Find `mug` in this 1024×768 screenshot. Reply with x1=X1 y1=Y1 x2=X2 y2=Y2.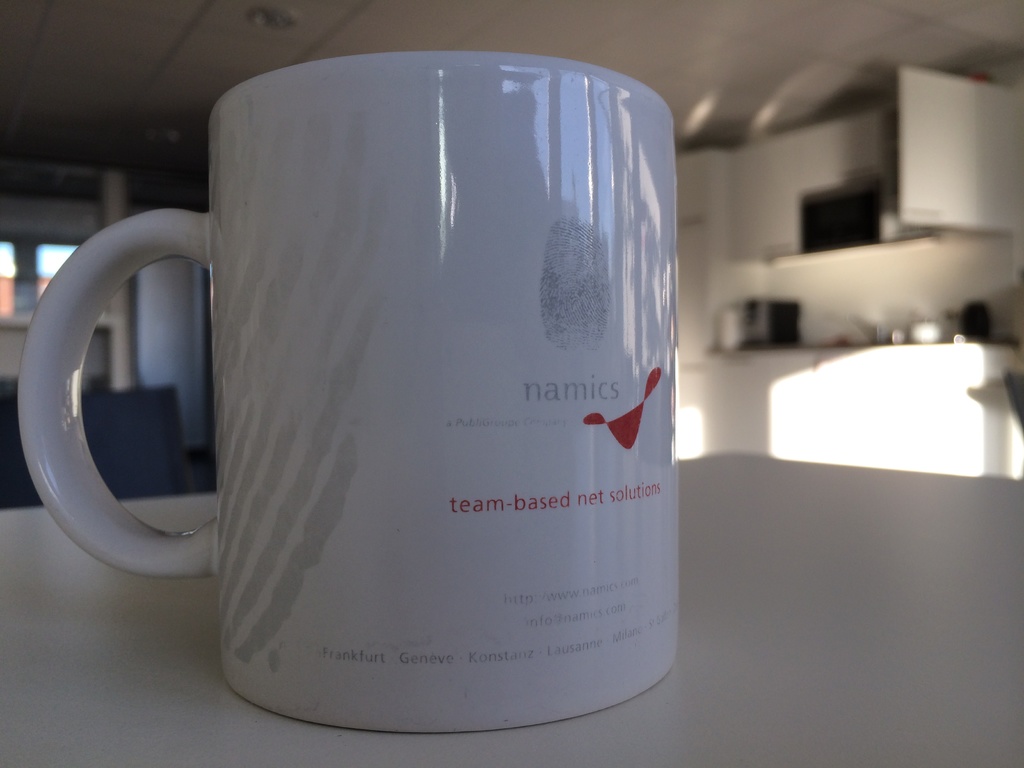
x1=18 y1=49 x2=677 y2=731.
